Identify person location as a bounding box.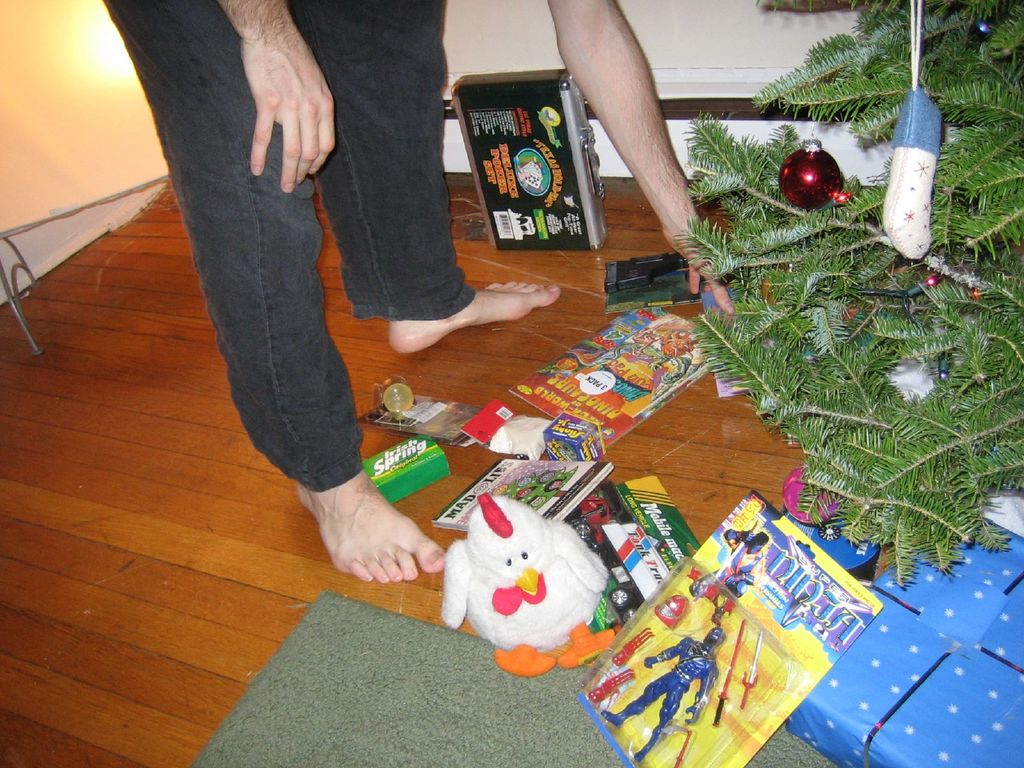
region(102, 0, 737, 579).
